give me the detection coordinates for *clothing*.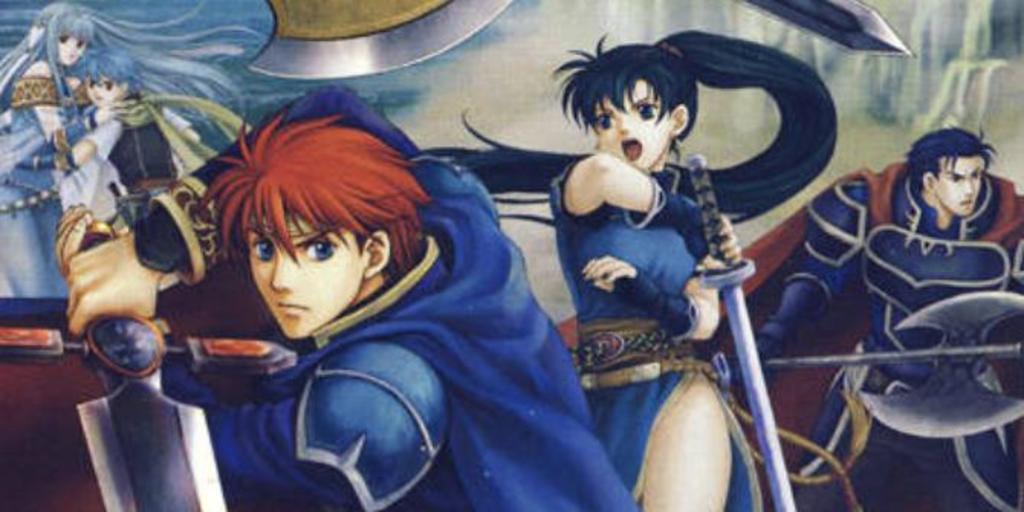
rect(549, 157, 760, 510).
